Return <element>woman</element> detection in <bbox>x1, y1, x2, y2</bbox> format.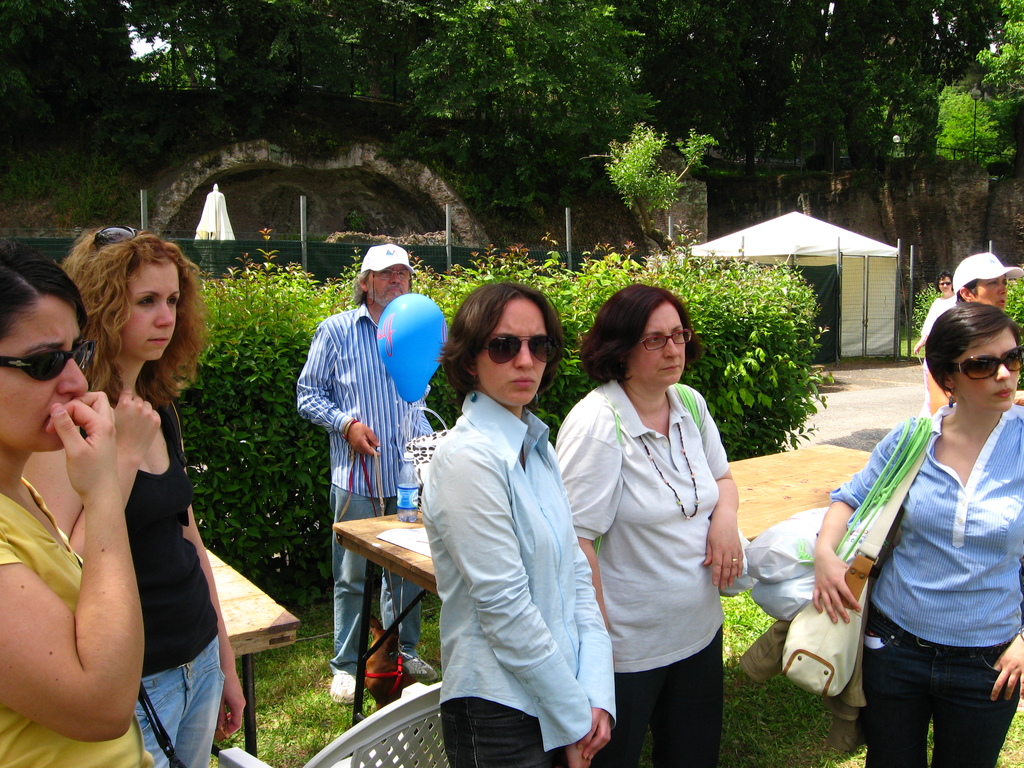
<bbox>0, 232, 154, 767</bbox>.
